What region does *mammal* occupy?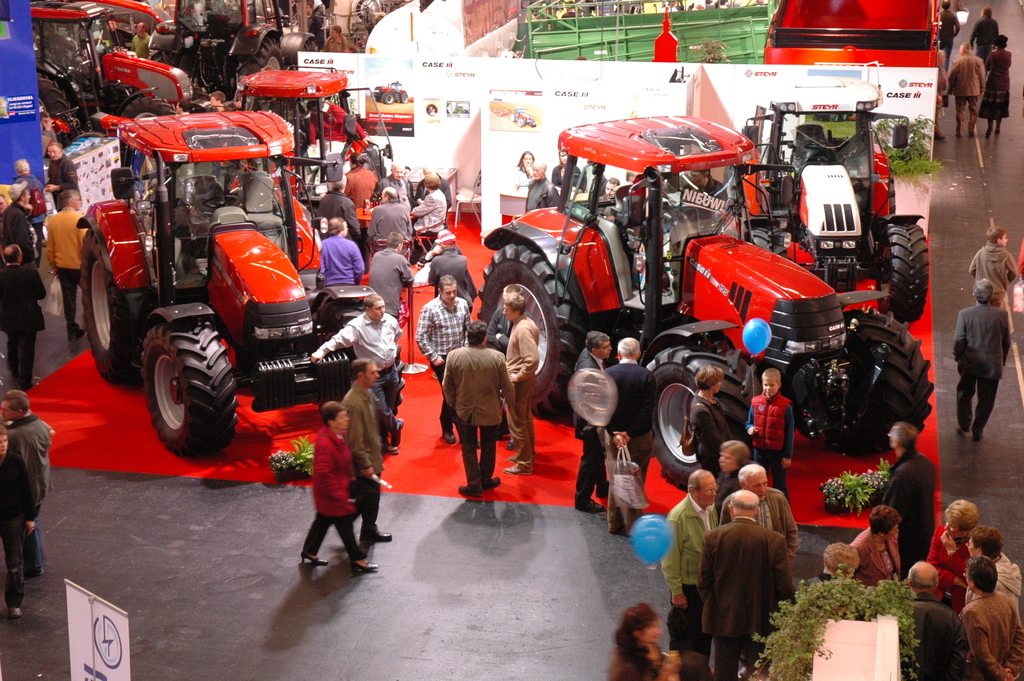
<box>487,282,532,448</box>.
